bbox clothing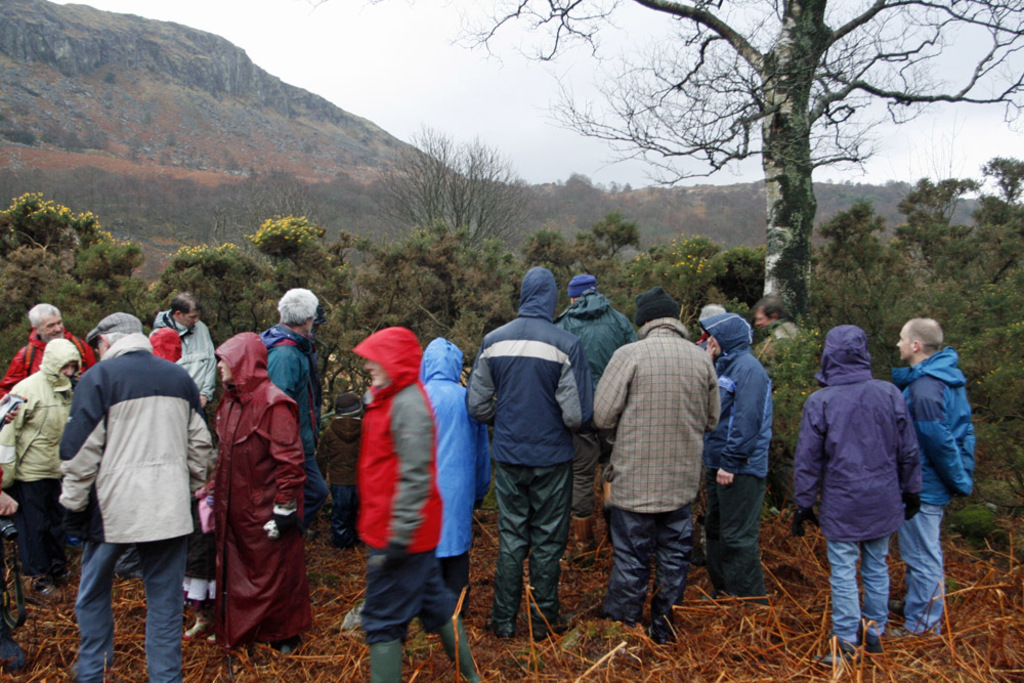
465/265/598/635
